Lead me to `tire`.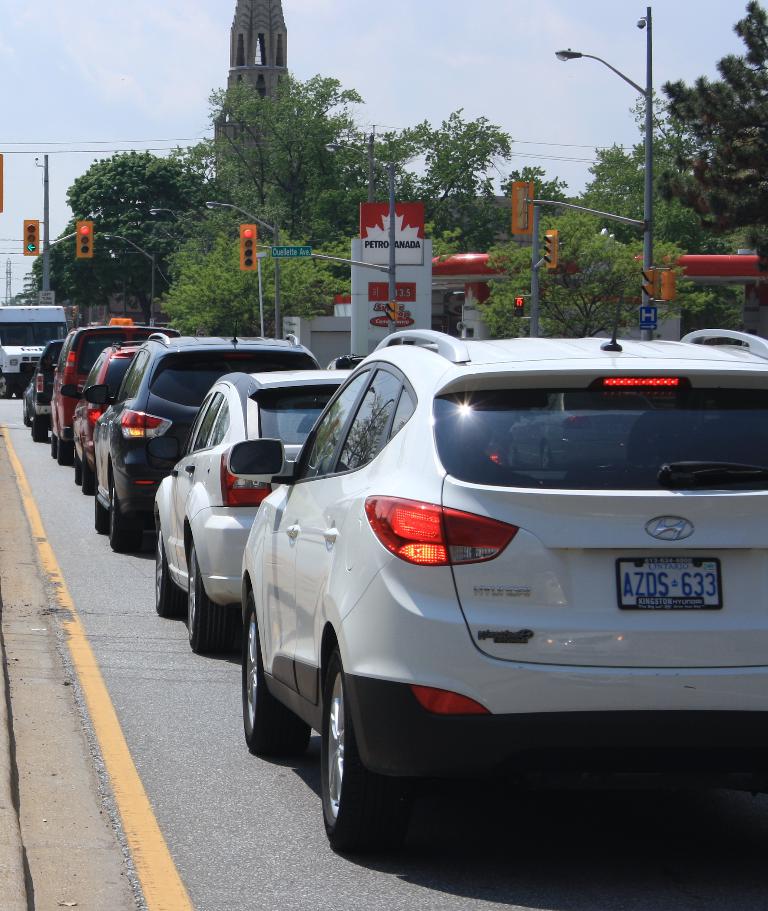
Lead to (308, 655, 422, 859).
